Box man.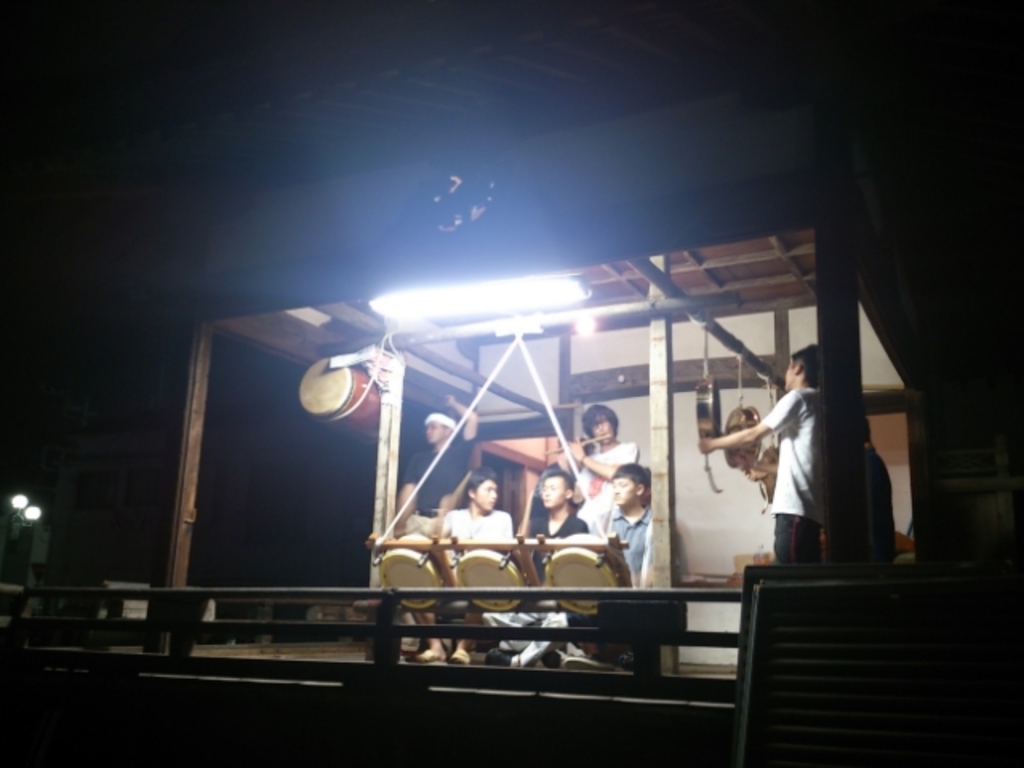
483 464 590 666.
